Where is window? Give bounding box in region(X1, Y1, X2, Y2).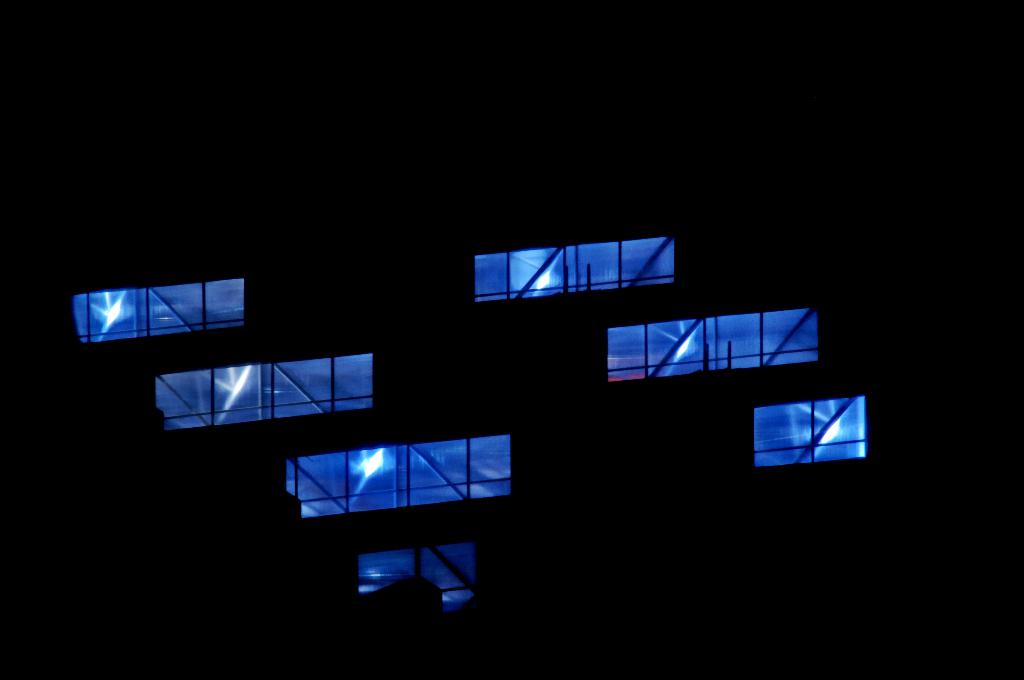
region(474, 241, 681, 311).
